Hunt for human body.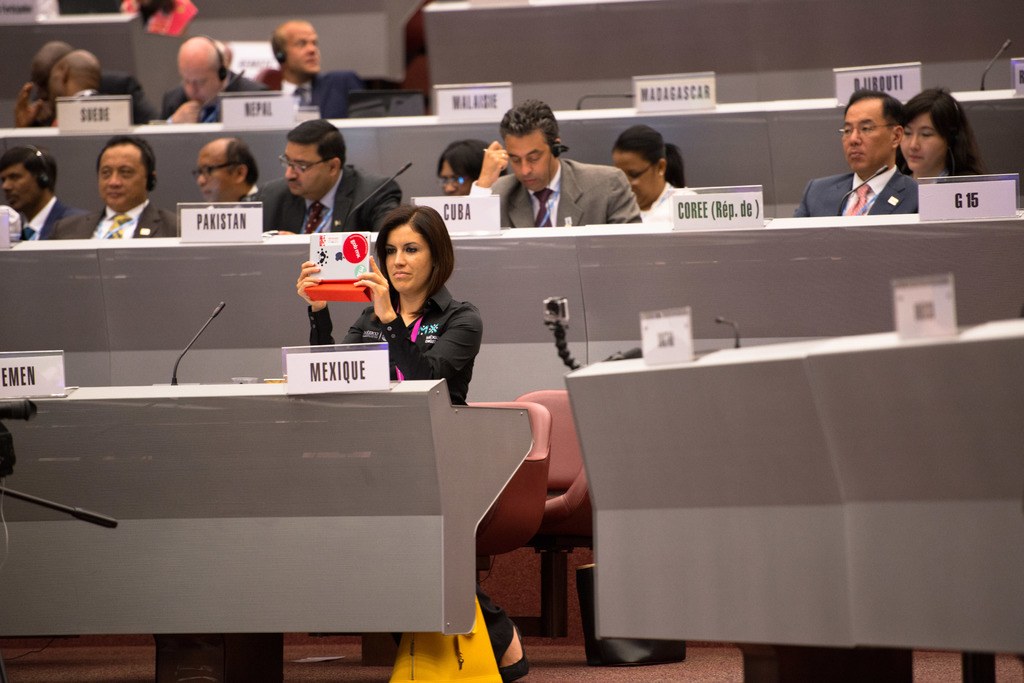
Hunted down at 10:75:99:125.
